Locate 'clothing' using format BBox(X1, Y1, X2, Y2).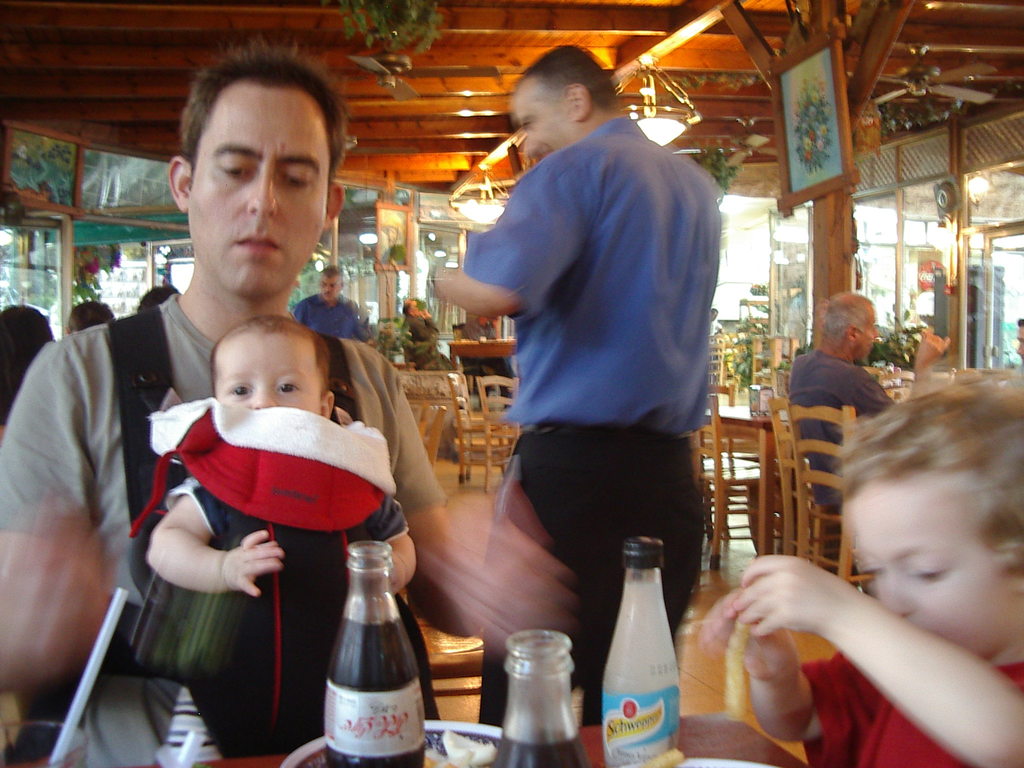
BBox(458, 64, 721, 659).
